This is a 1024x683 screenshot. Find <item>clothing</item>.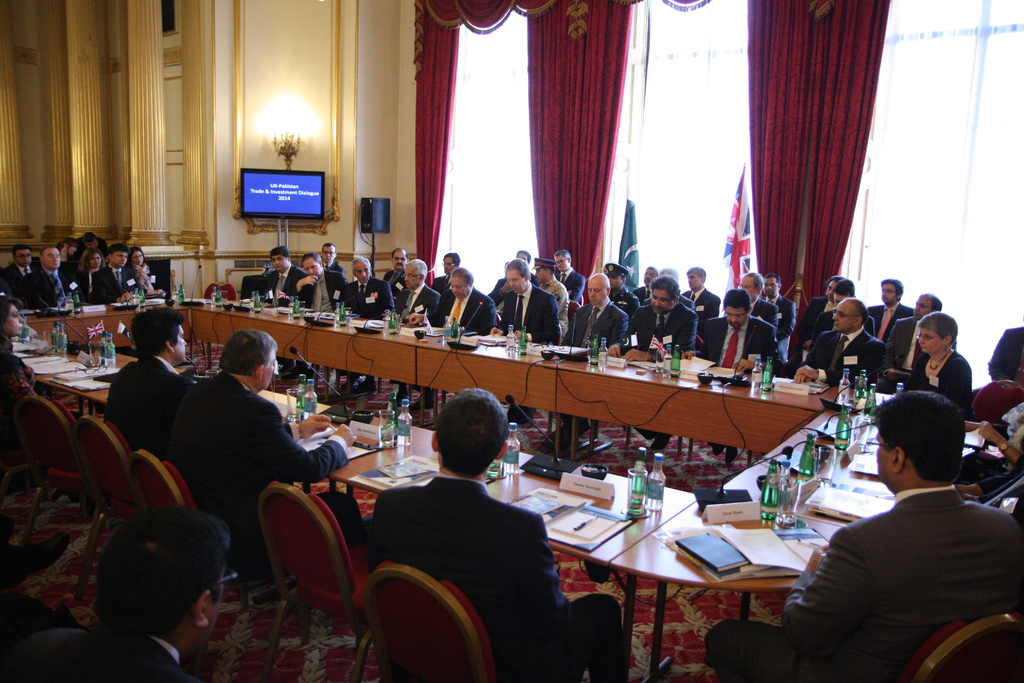
Bounding box: x1=861, y1=299, x2=912, y2=335.
